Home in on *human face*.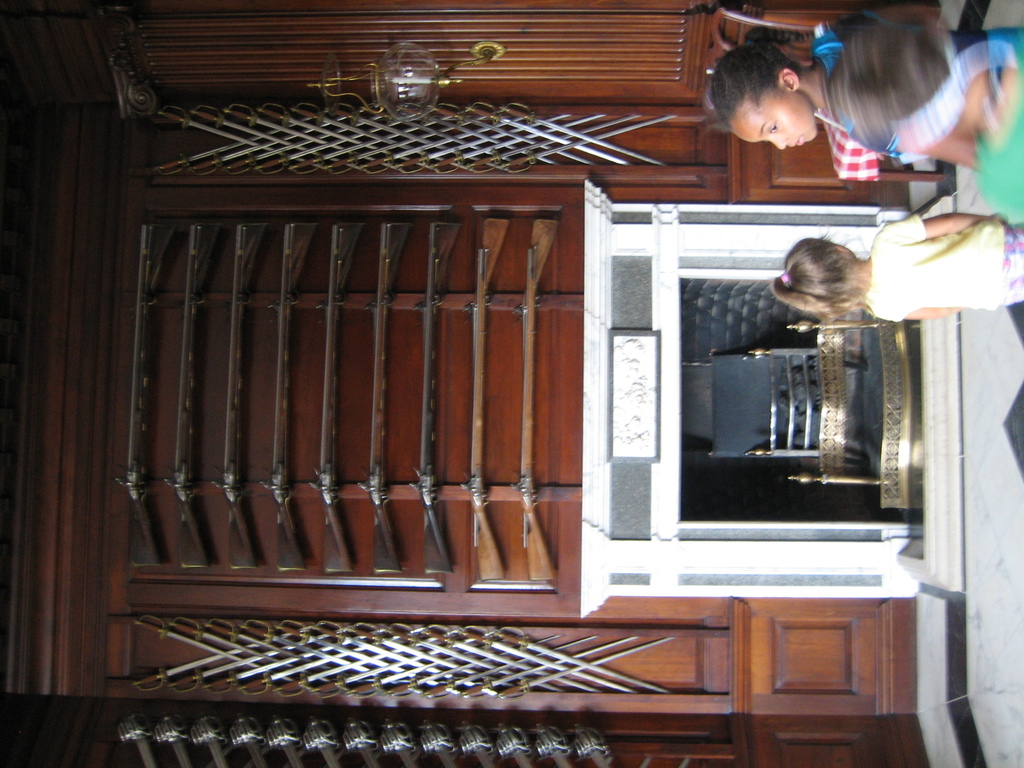
Homed in at [x1=726, y1=93, x2=820, y2=148].
